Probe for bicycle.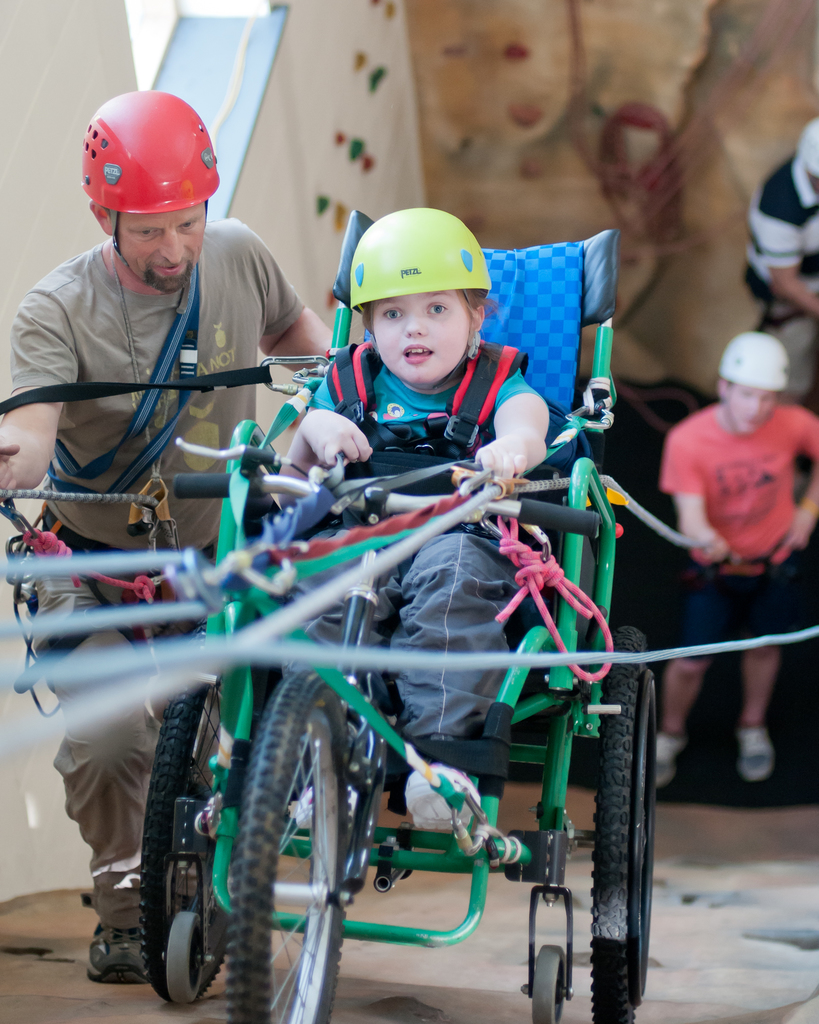
Probe result: x1=136, y1=208, x2=709, y2=1023.
